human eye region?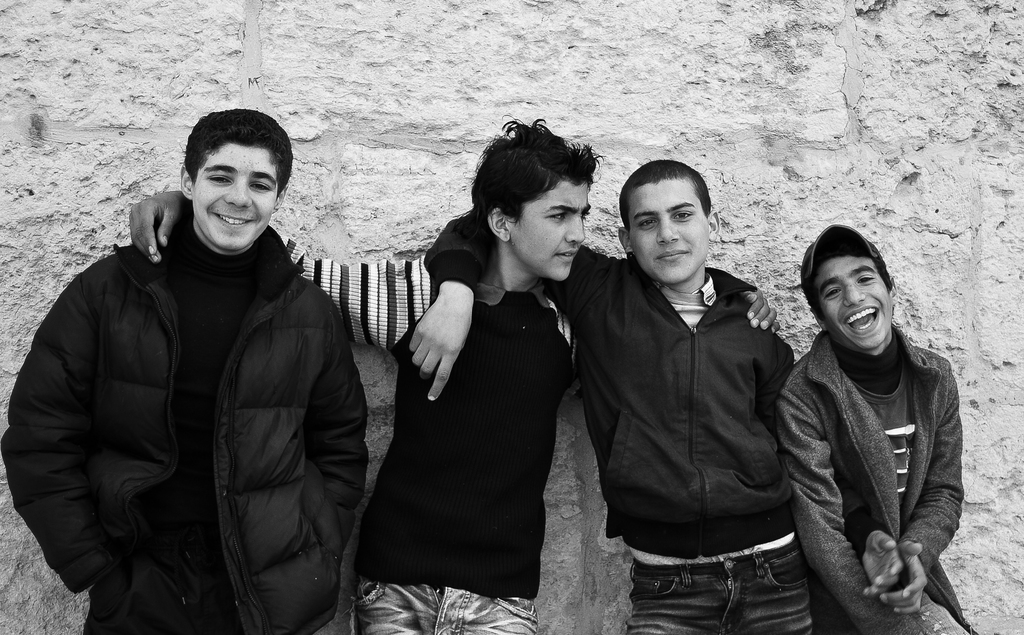
box(855, 275, 874, 284)
